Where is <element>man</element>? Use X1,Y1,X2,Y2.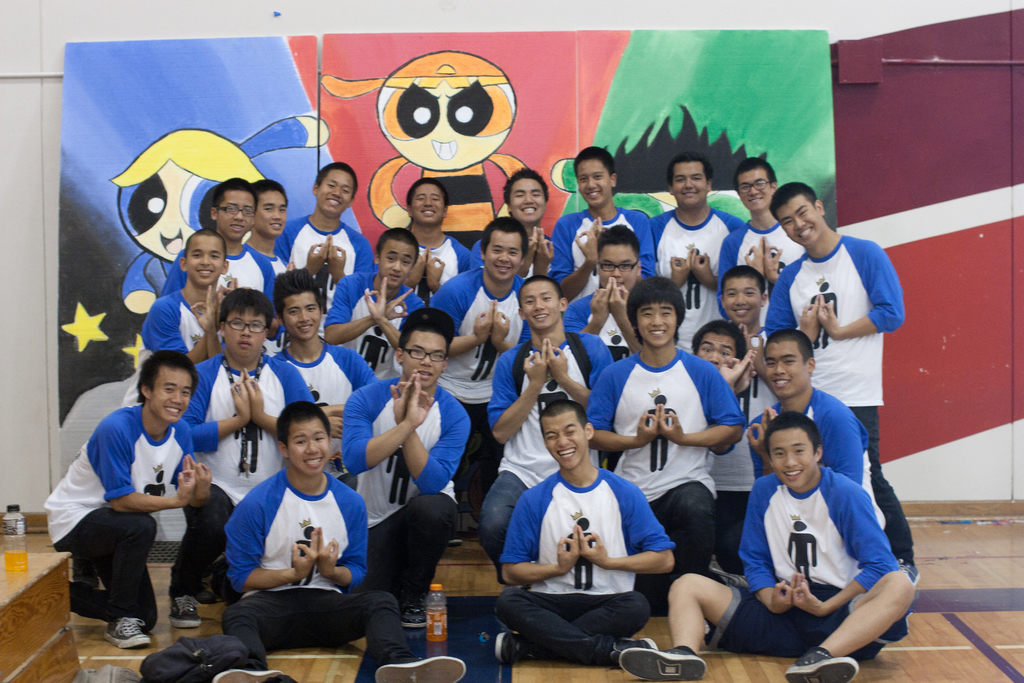
273,270,376,462.
